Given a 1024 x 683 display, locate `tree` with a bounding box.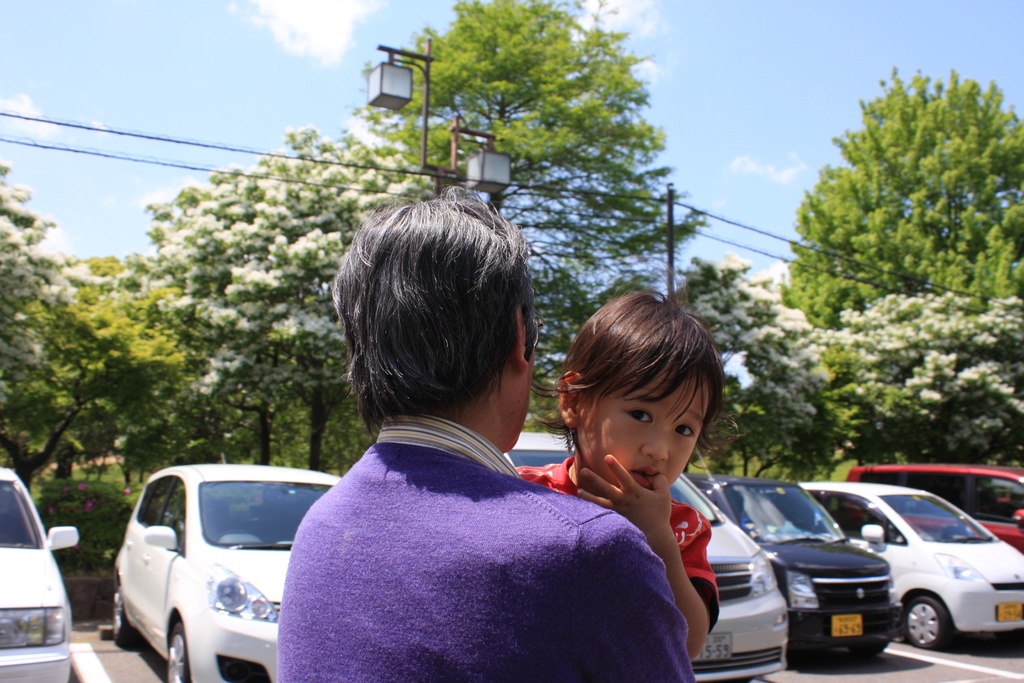
Located: [x1=497, y1=260, x2=602, y2=409].
